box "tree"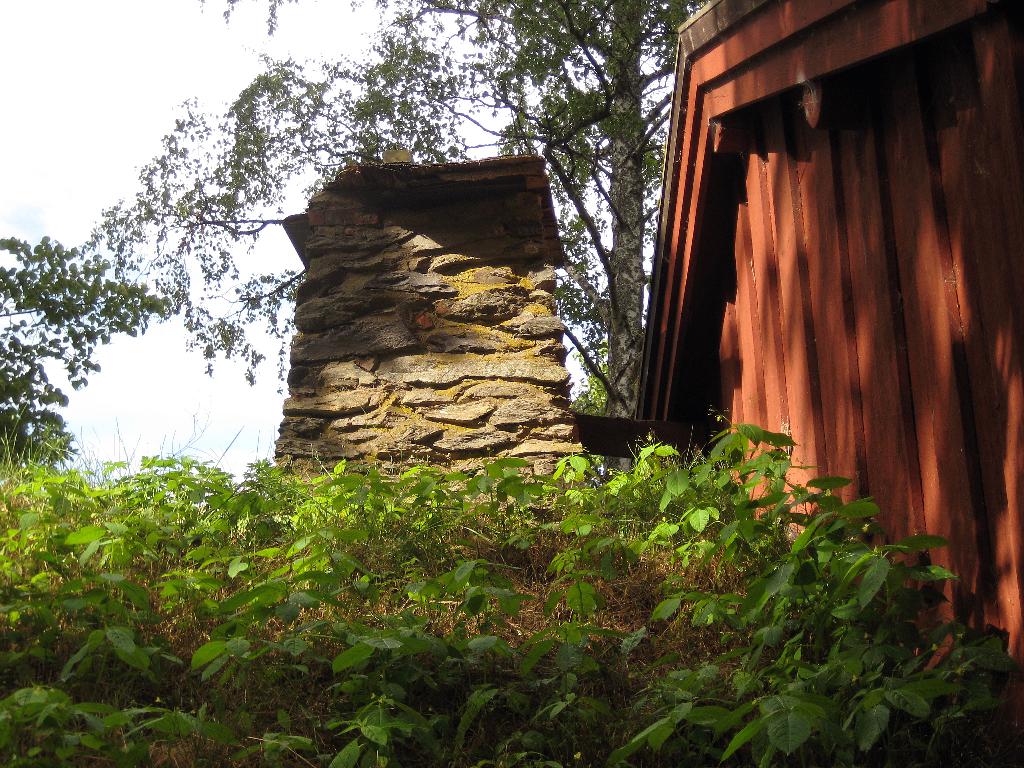
[92, 0, 706, 421]
